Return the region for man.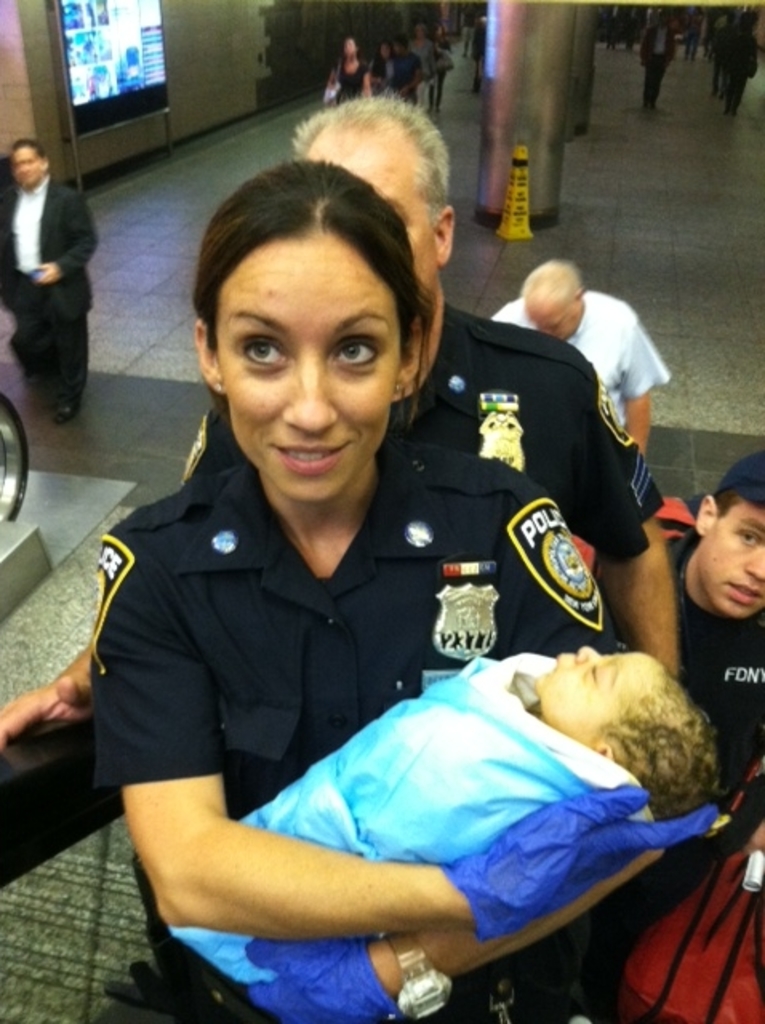
bbox=(0, 93, 680, 1022).
